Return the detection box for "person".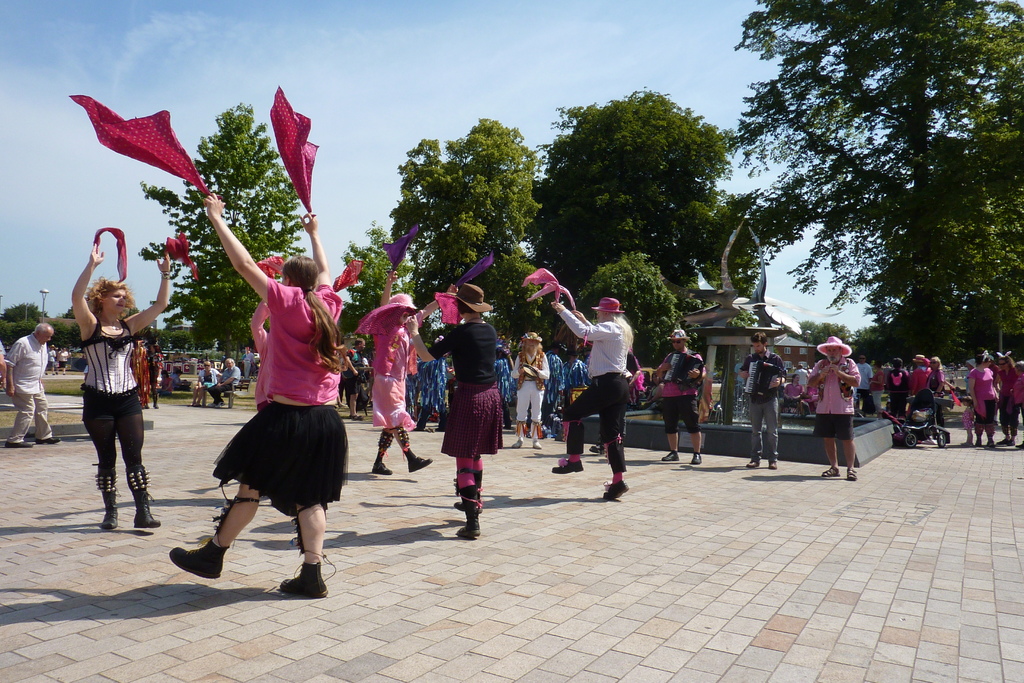
BBox(966, 348, 1005, 447).
